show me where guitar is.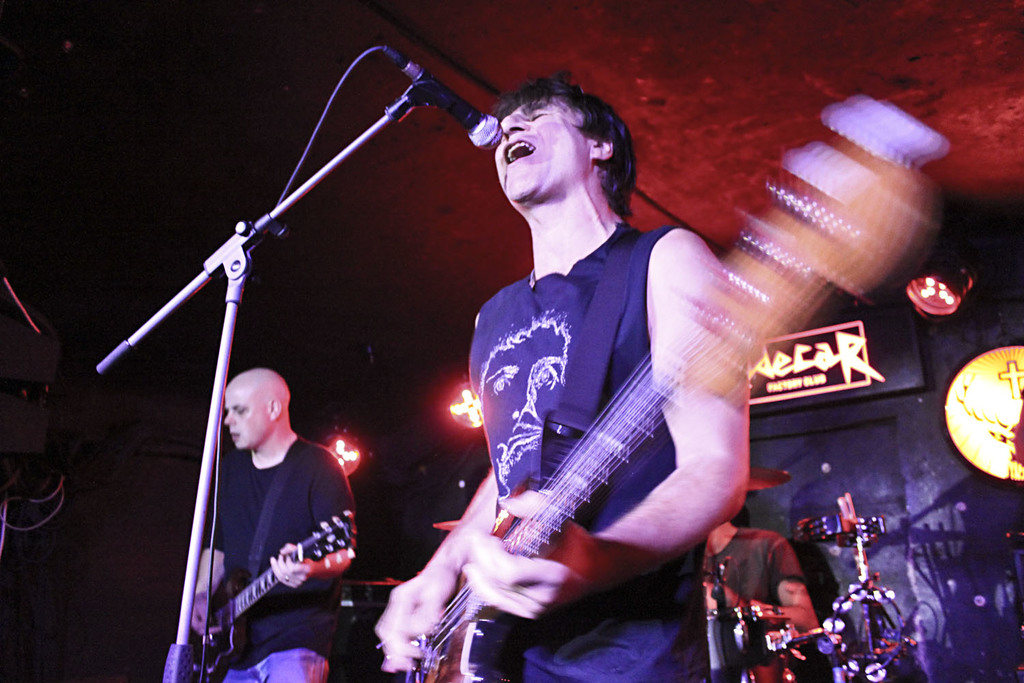
guitar is at <region>408, 101, 945, 682</region>.
